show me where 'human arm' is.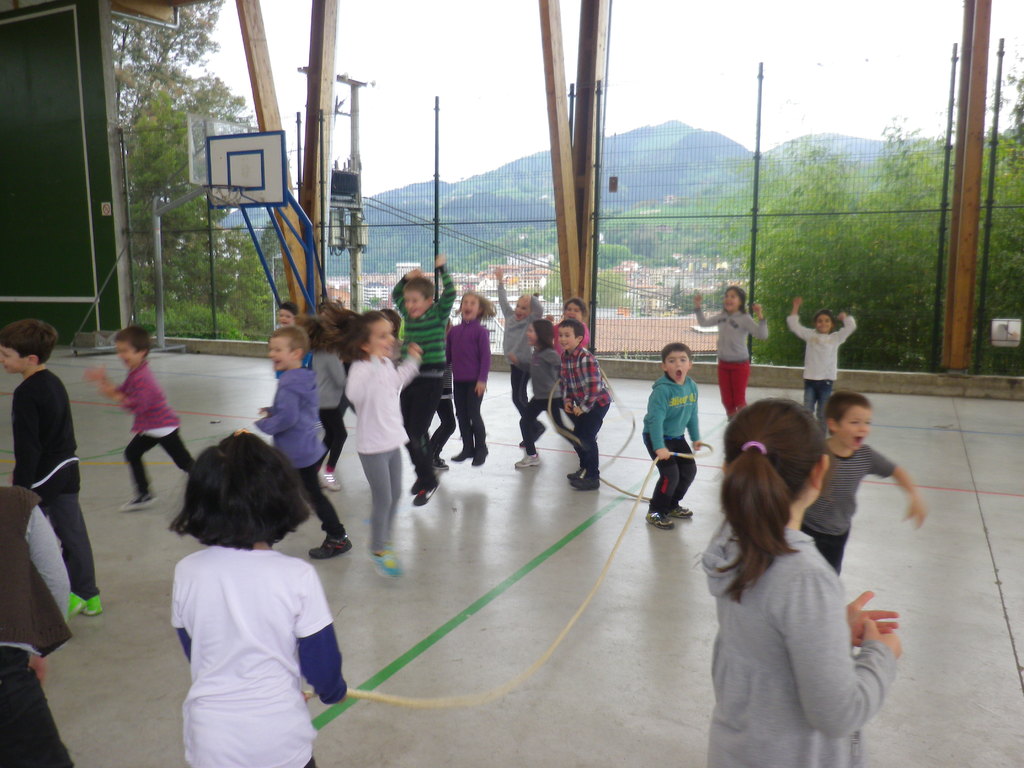
'human arm' is at 577:353:603:412.
